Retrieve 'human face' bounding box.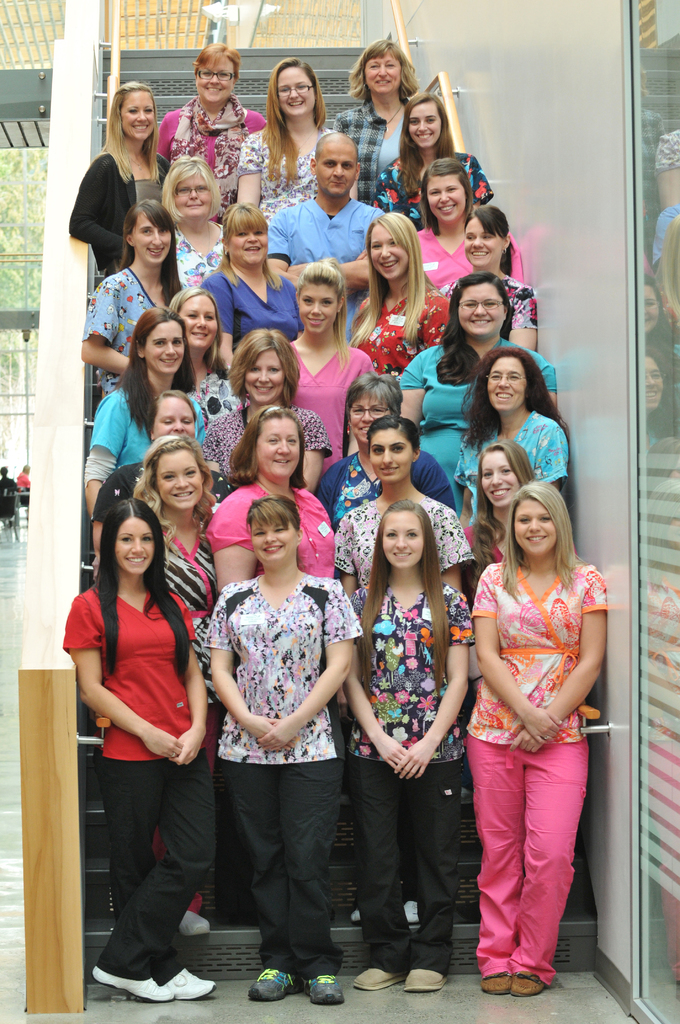
Bounding box: {"x1": 126, "y1": 211, "x2": 180, "y2": 264}.
